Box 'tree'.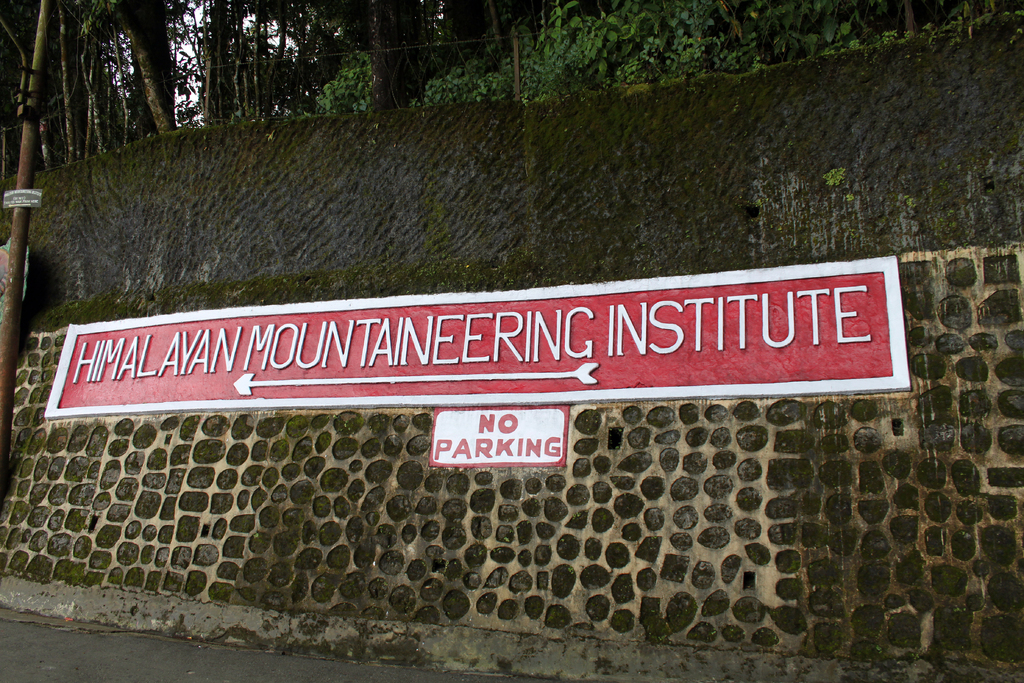
[344,0,443,116].
